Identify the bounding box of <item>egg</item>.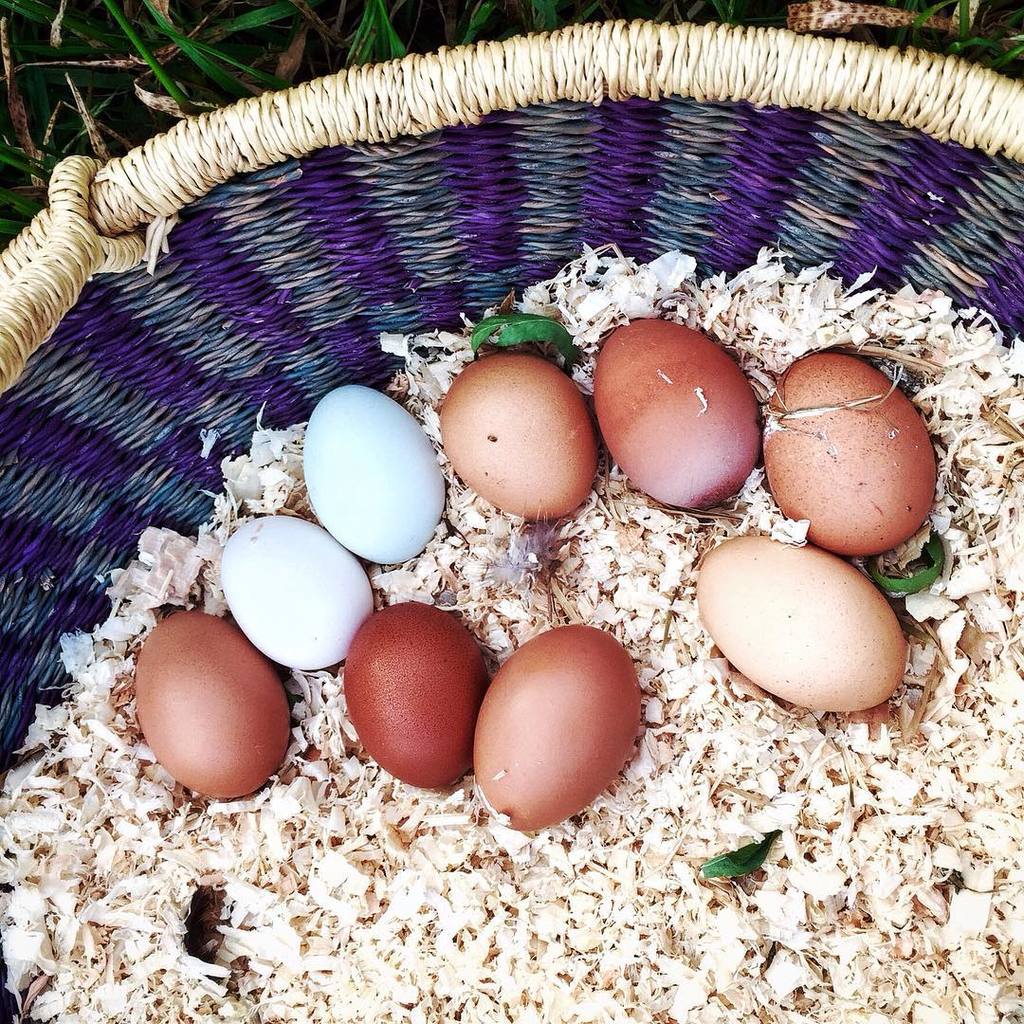
rect(336, 596, 486, 793).
